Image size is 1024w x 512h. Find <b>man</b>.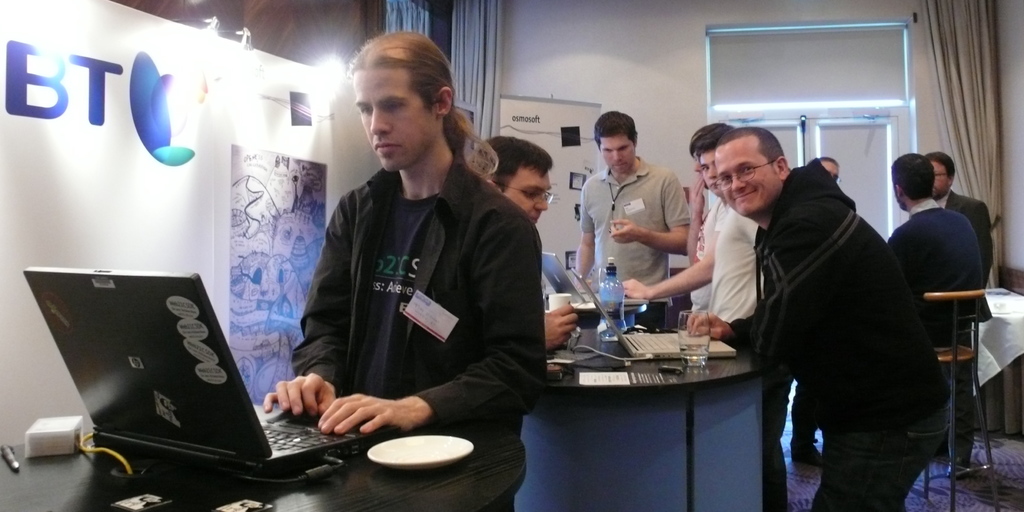
bbox=[264, 29, 547, 511].
